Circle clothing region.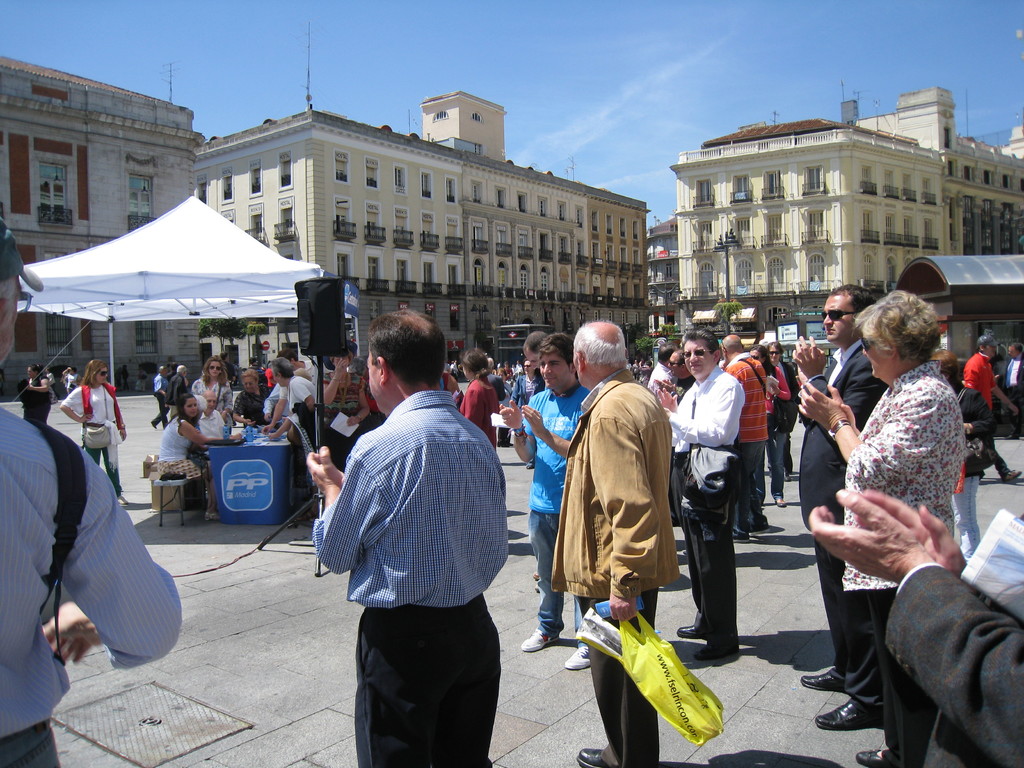
Region: [154,417,195,462].
